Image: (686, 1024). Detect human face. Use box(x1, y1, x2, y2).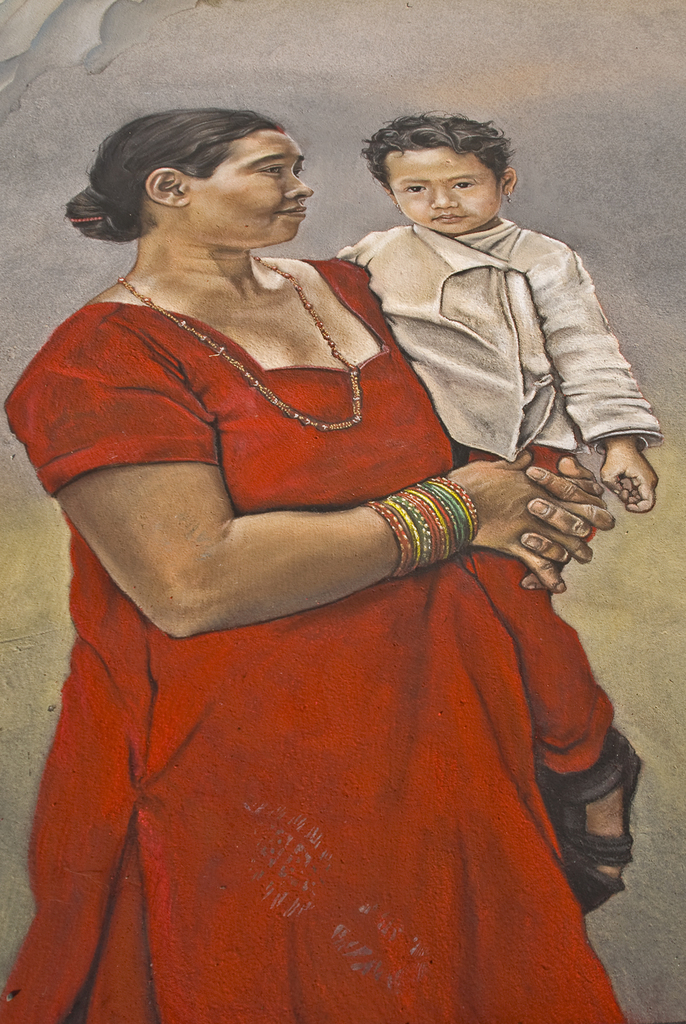
box(179, 122, 321, 243).
